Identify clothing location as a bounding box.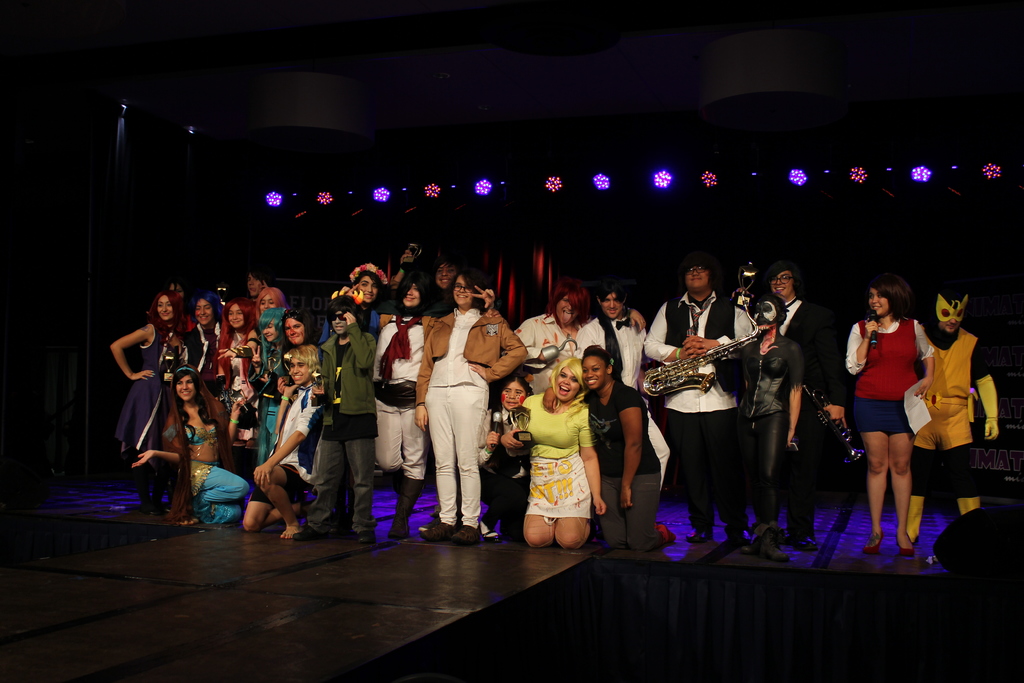
select_region(780, 298, 848, 536).
